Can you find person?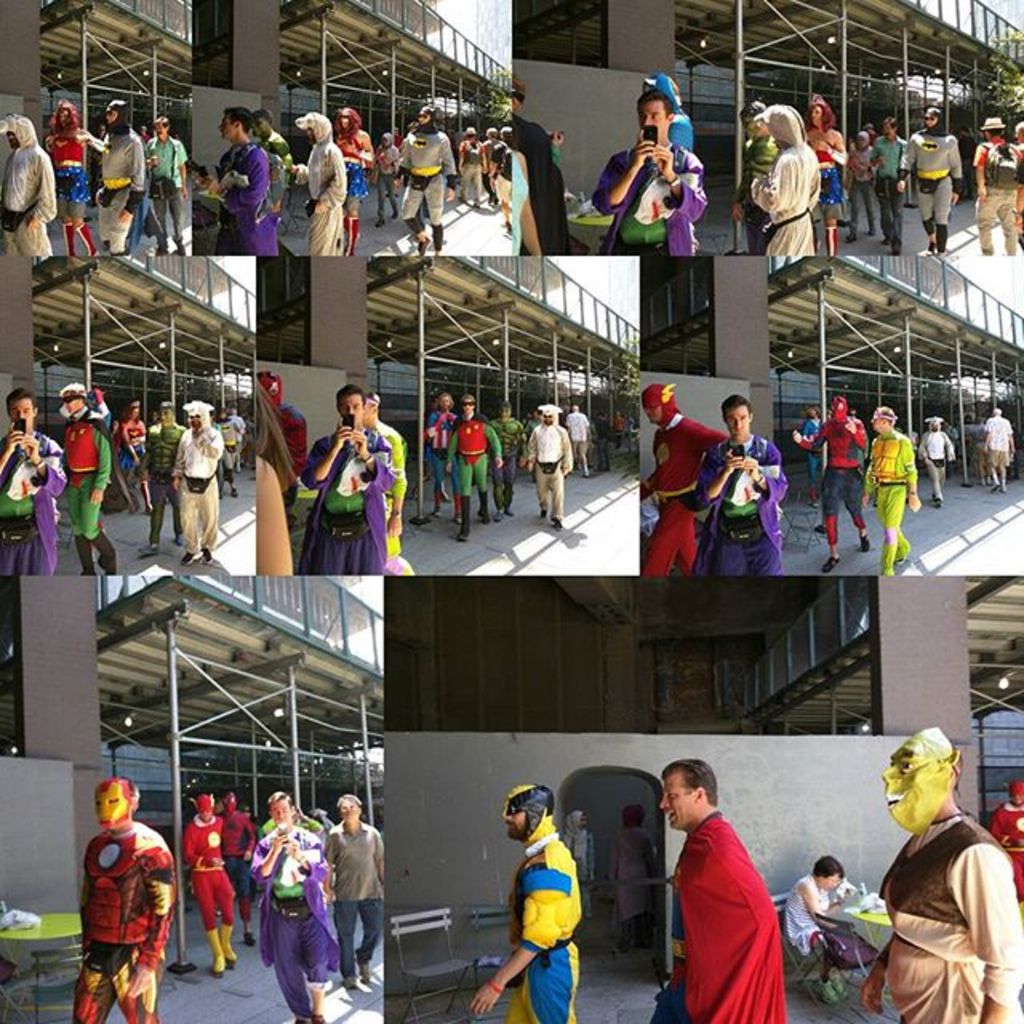
Yes, bounding box: region(643, 384, 728, 582).
